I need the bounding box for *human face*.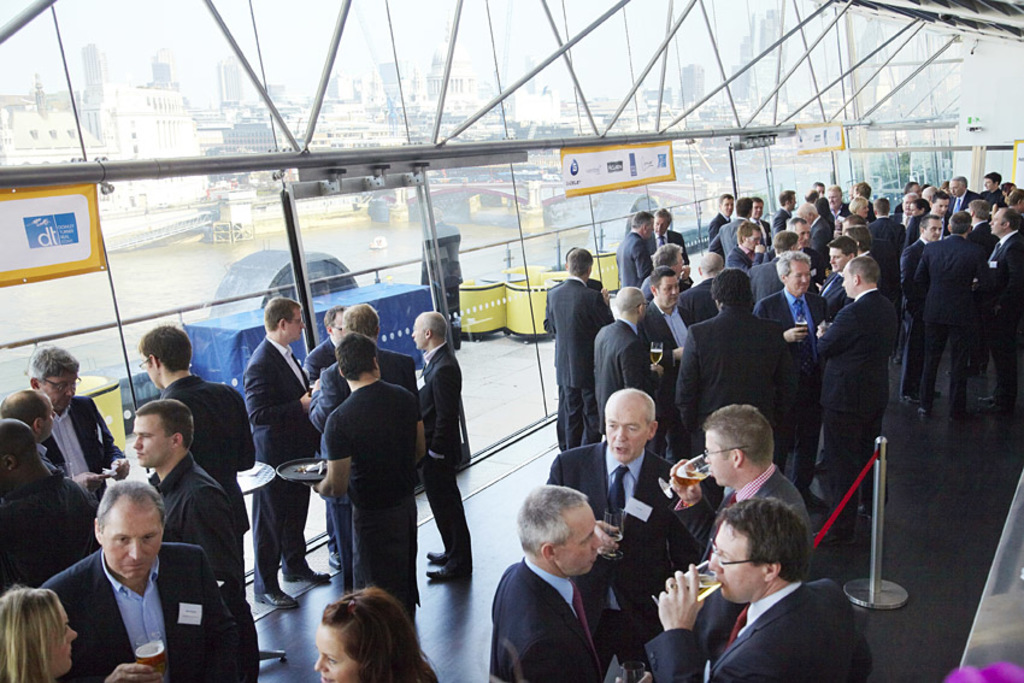
Here it is: {"left": 785, "top": 264, "right": 810, "bottom": 296}.
